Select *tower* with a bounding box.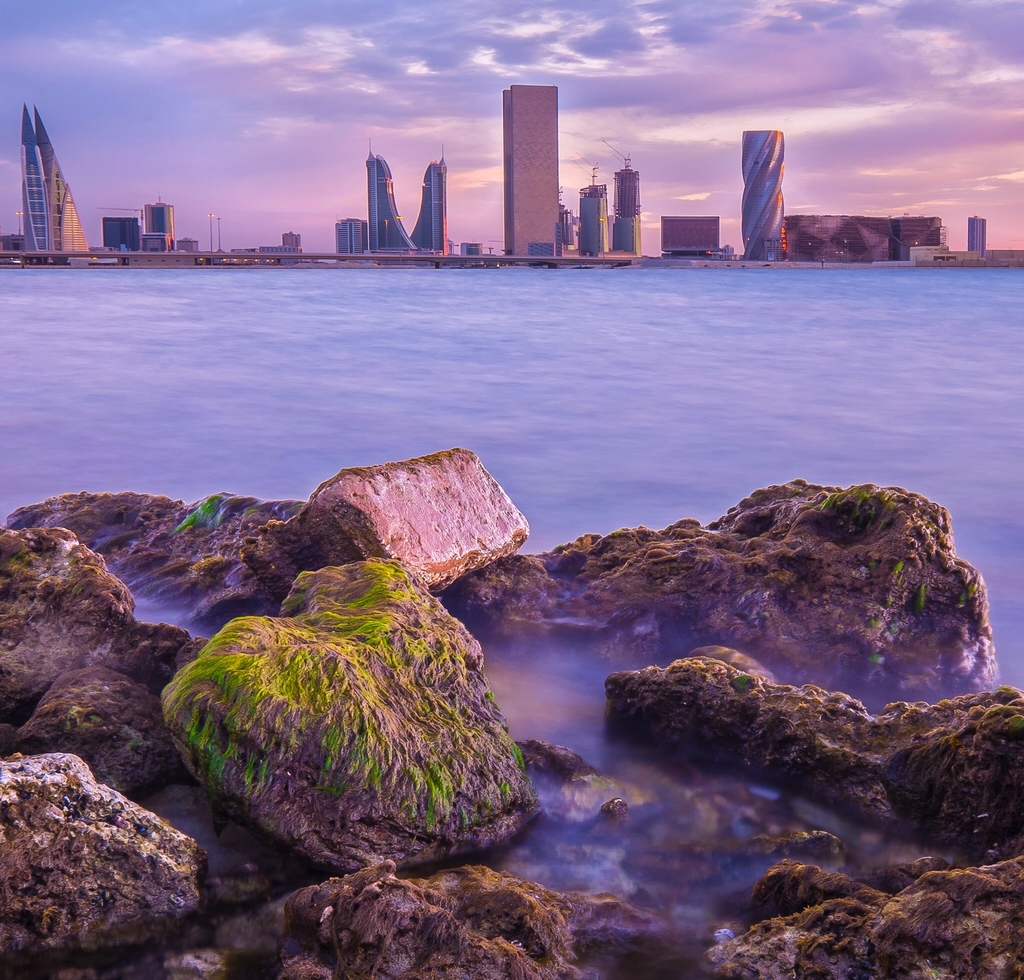
x1=414 y1=165 x2=460 y2=264.
